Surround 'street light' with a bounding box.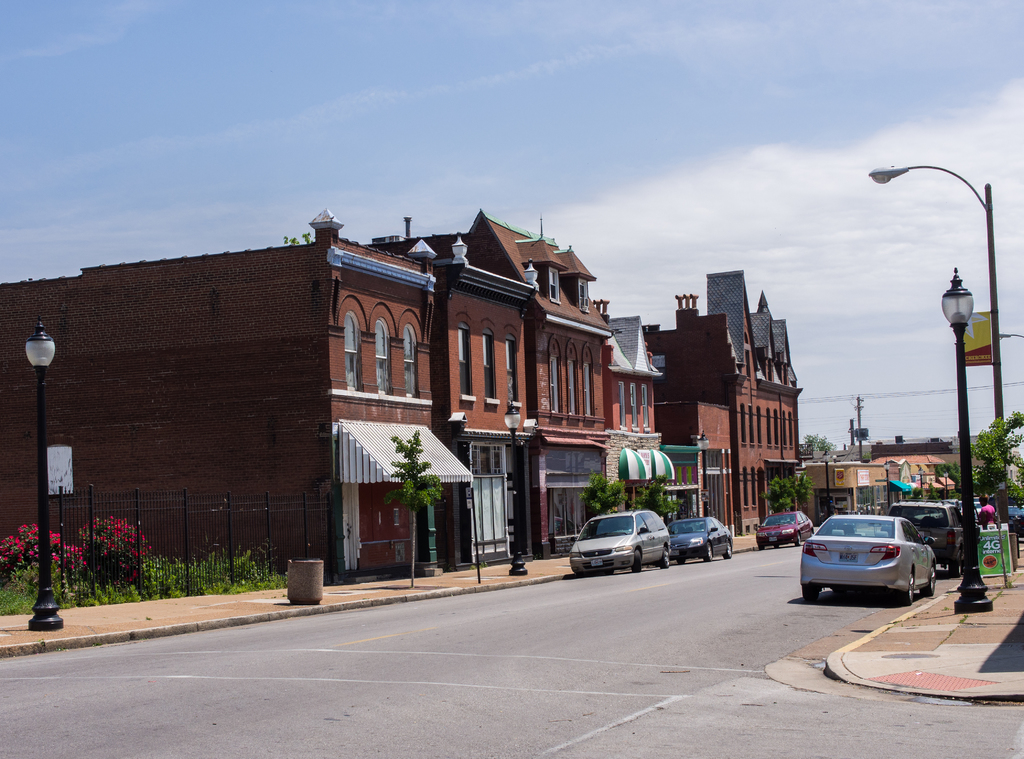
[942,272,981,616].
